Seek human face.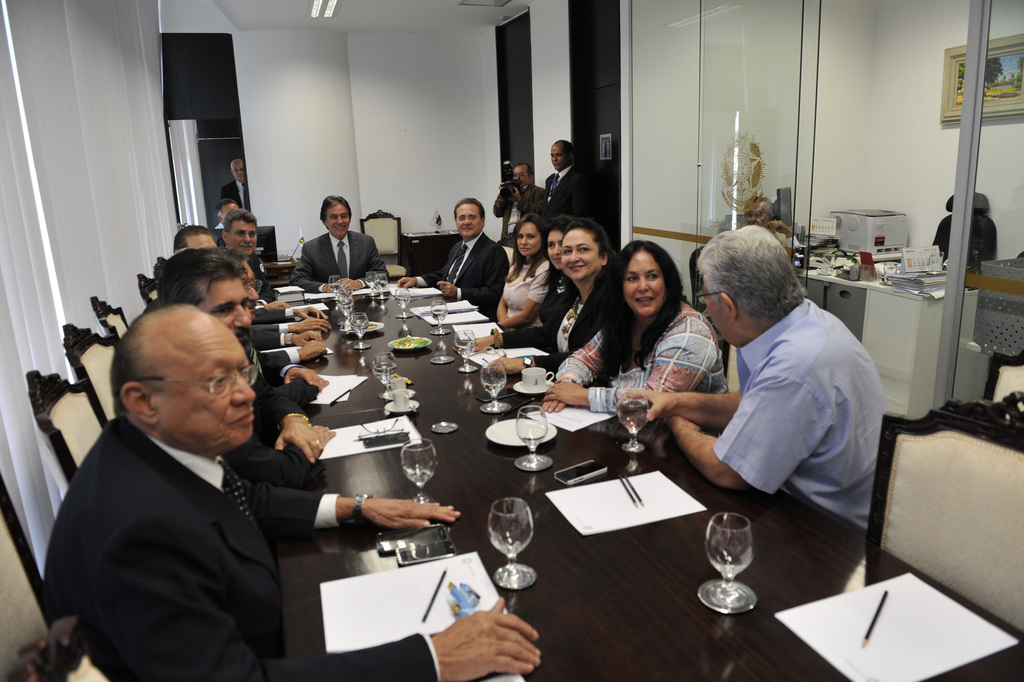
626, 246, 669, 320.
